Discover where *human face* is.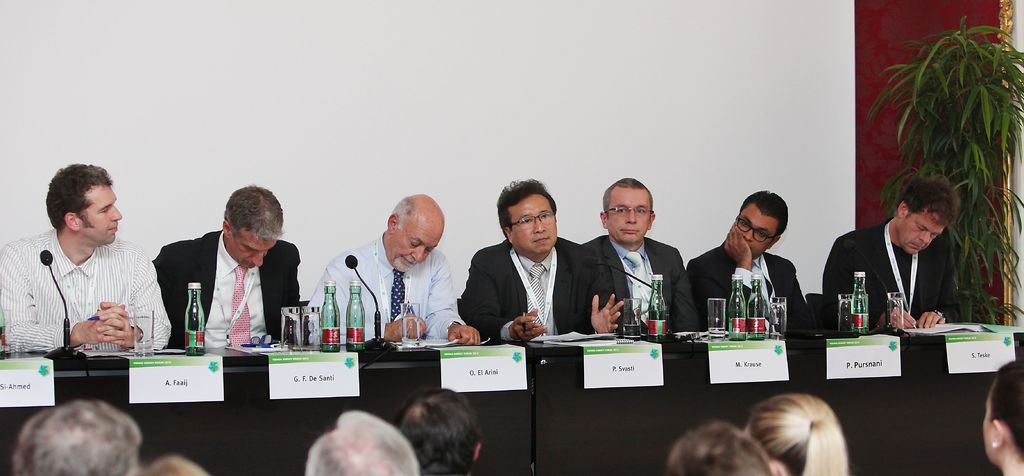
Discovered at left=730, top=202, right=777, bottom=252.
